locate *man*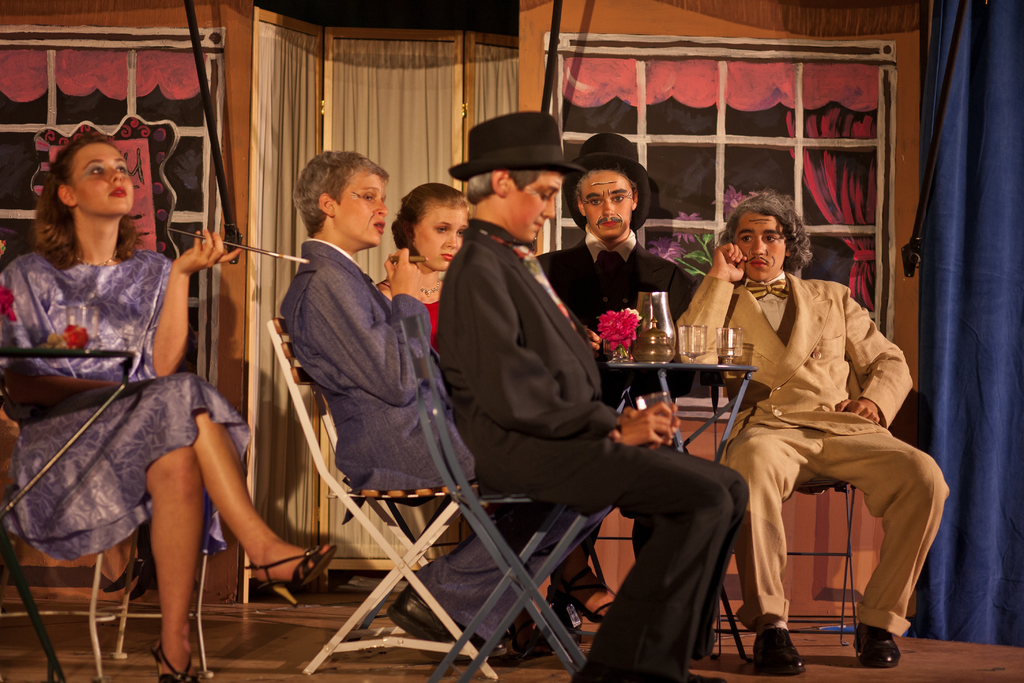
<bbox>680, 183, 923, 652</bbox>
